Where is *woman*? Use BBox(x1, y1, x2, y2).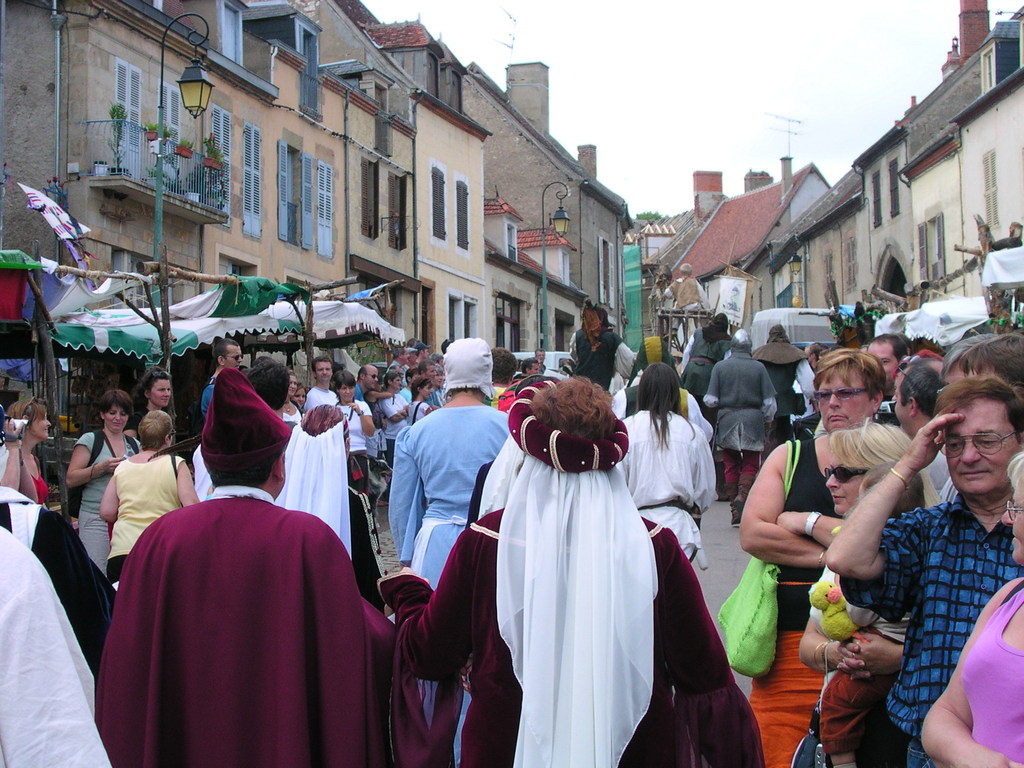
BBox(99, 408, 200, 586).
